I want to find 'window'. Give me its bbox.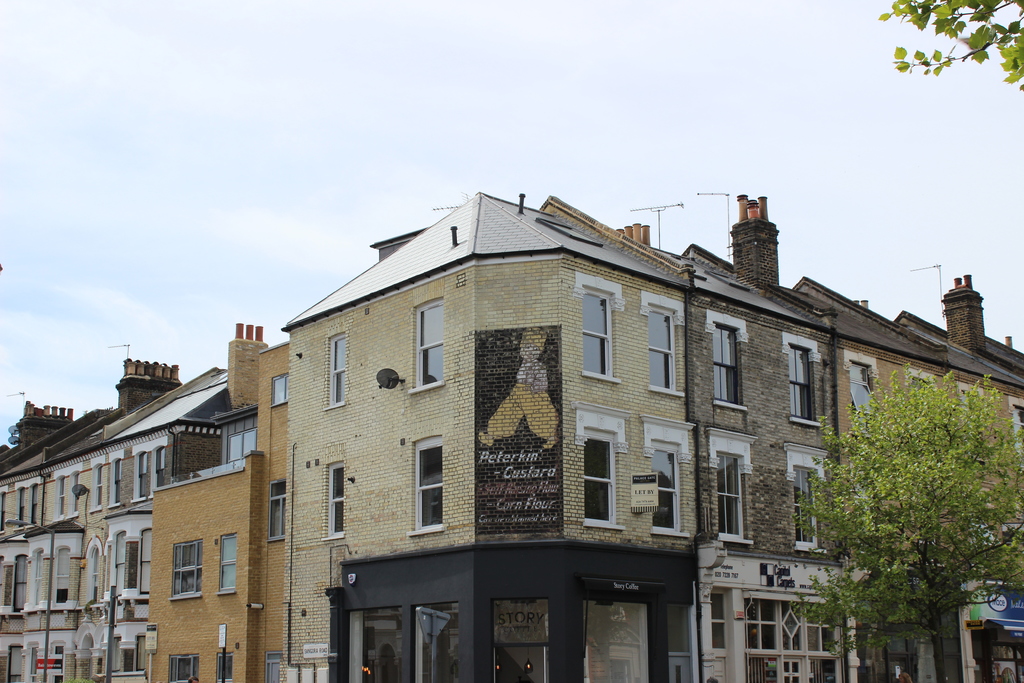
<bbox>30, 551, 43, 600</bbox>.
